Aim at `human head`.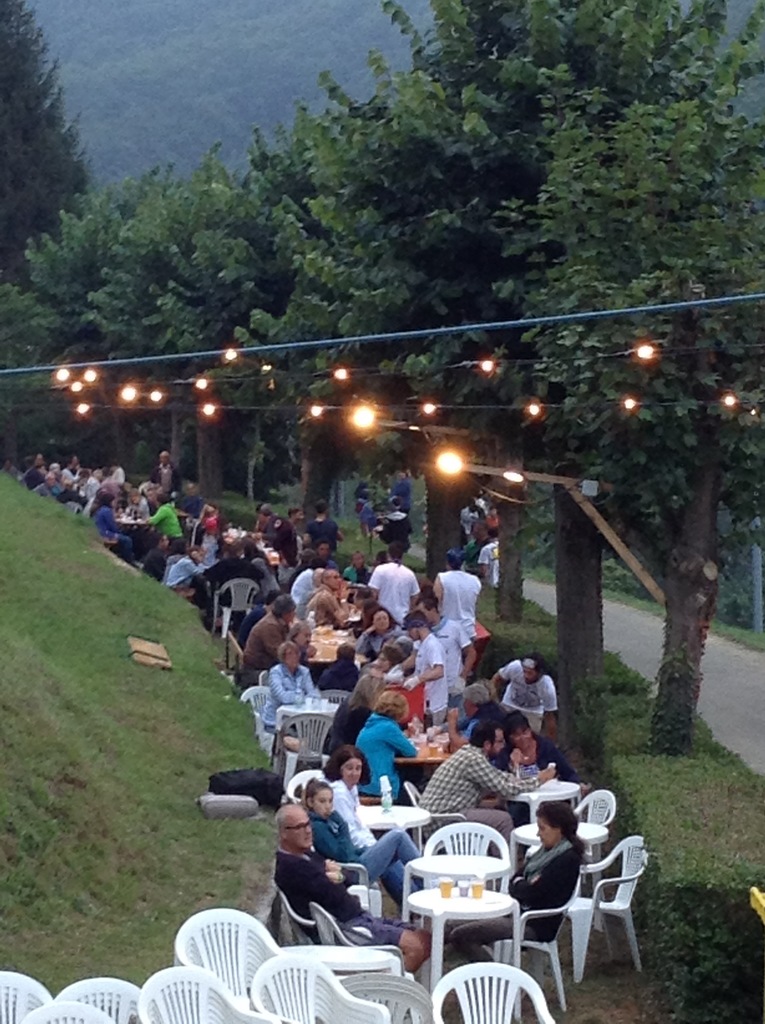
Aimed at (322, 746, 366, 784).
